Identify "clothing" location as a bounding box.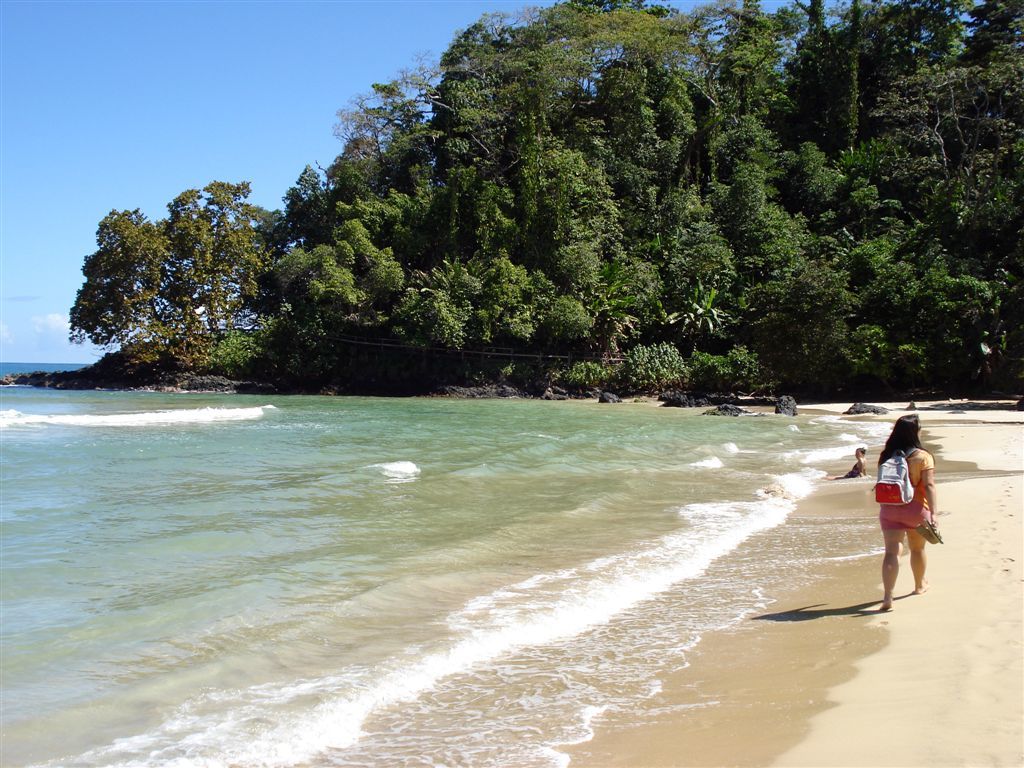
BBox(880, 443, 937, 532).
